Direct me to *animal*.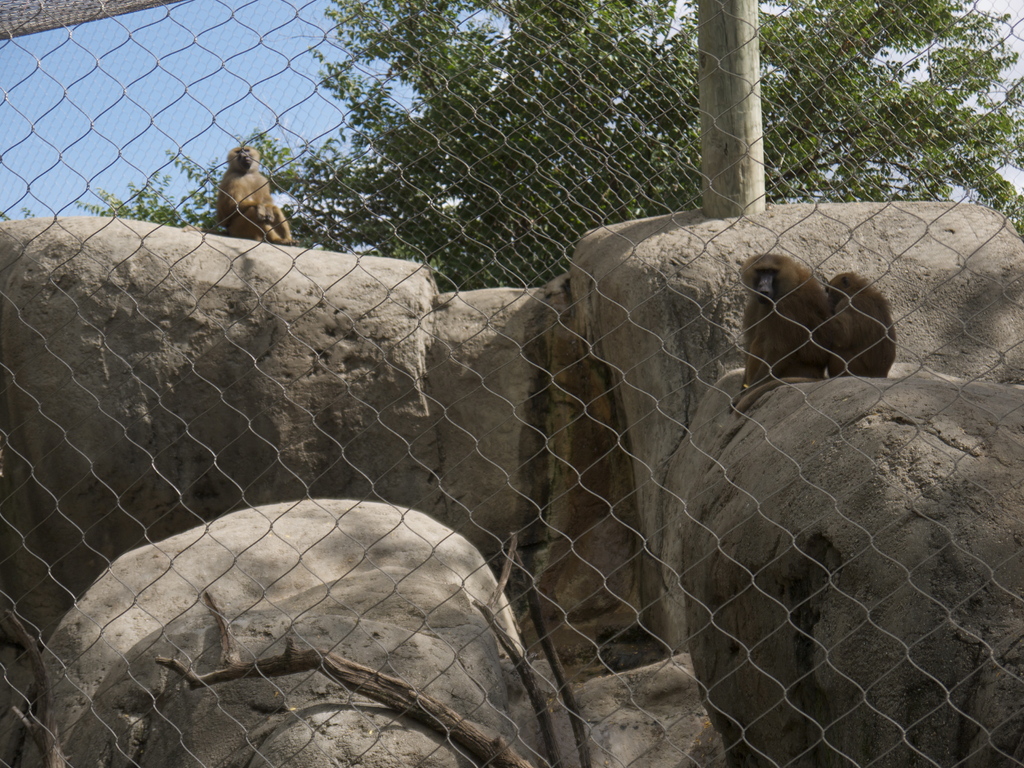
Direction: BBox(825, 271, 903, 376).
